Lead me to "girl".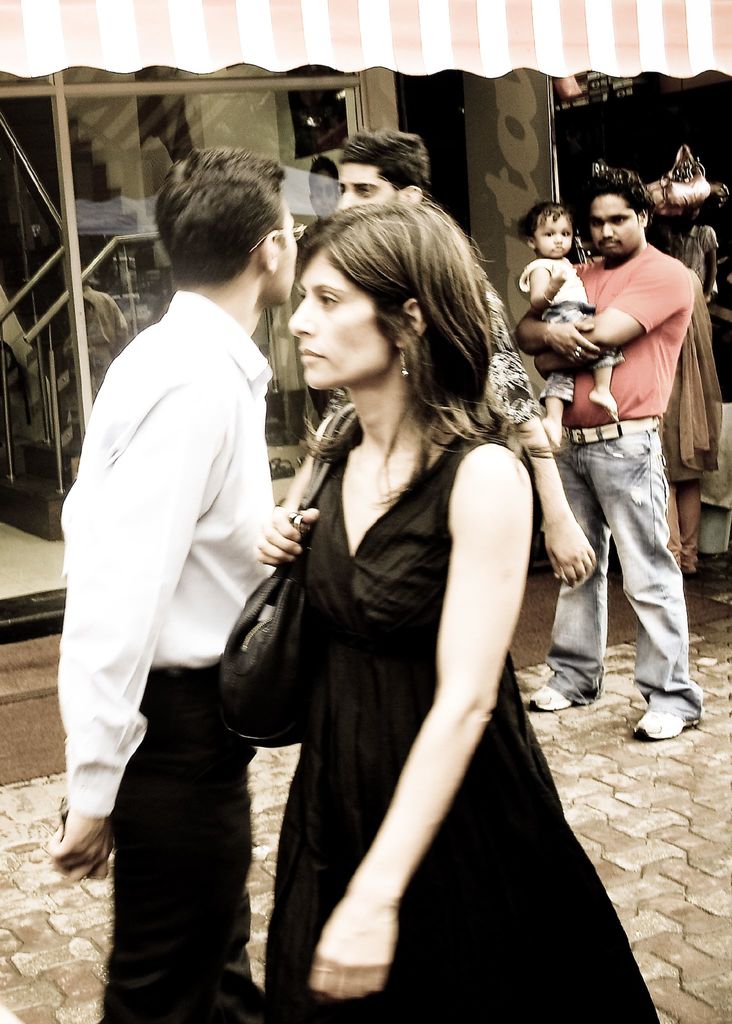
Lead to [519,199,627,448].
